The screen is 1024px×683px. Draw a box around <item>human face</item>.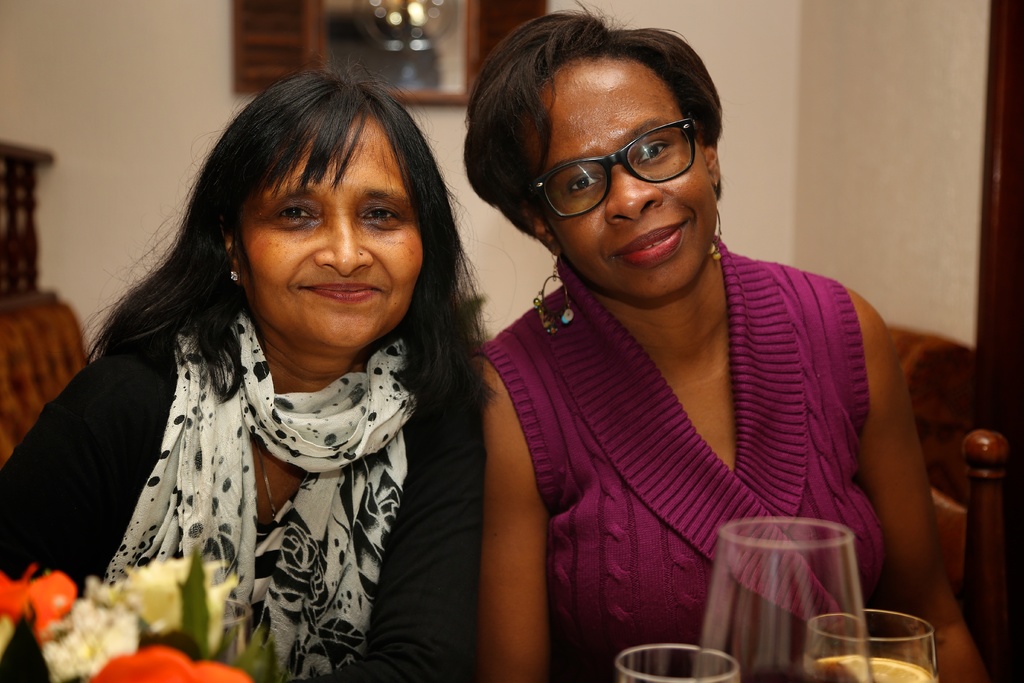
detection(543, 56, 721, 304).
